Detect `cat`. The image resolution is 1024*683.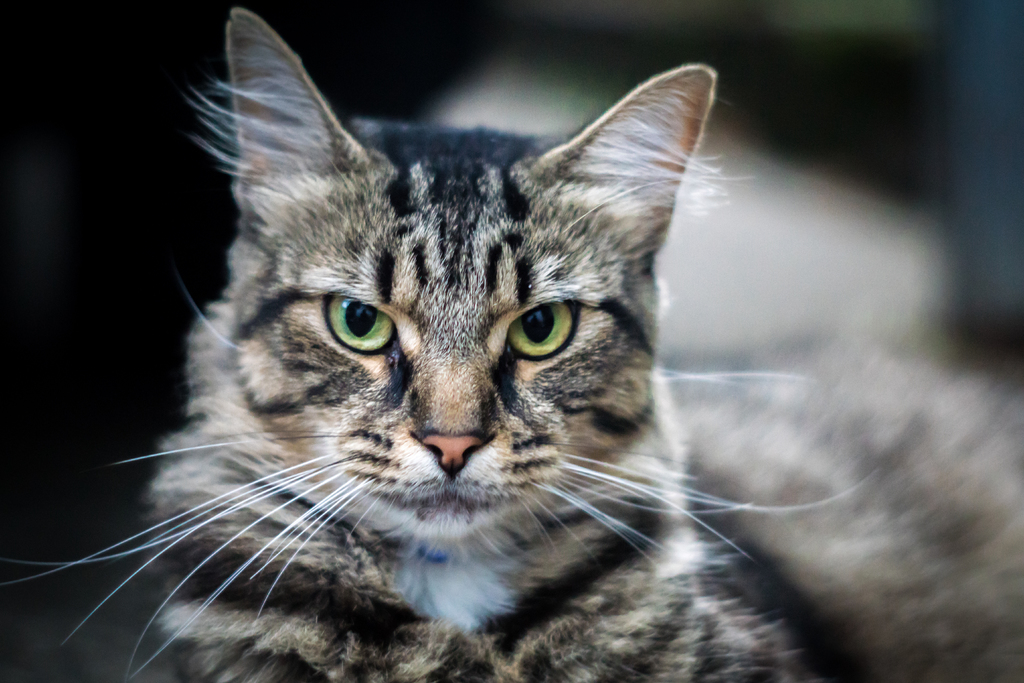
detection(0, 7, 1023, 682).
